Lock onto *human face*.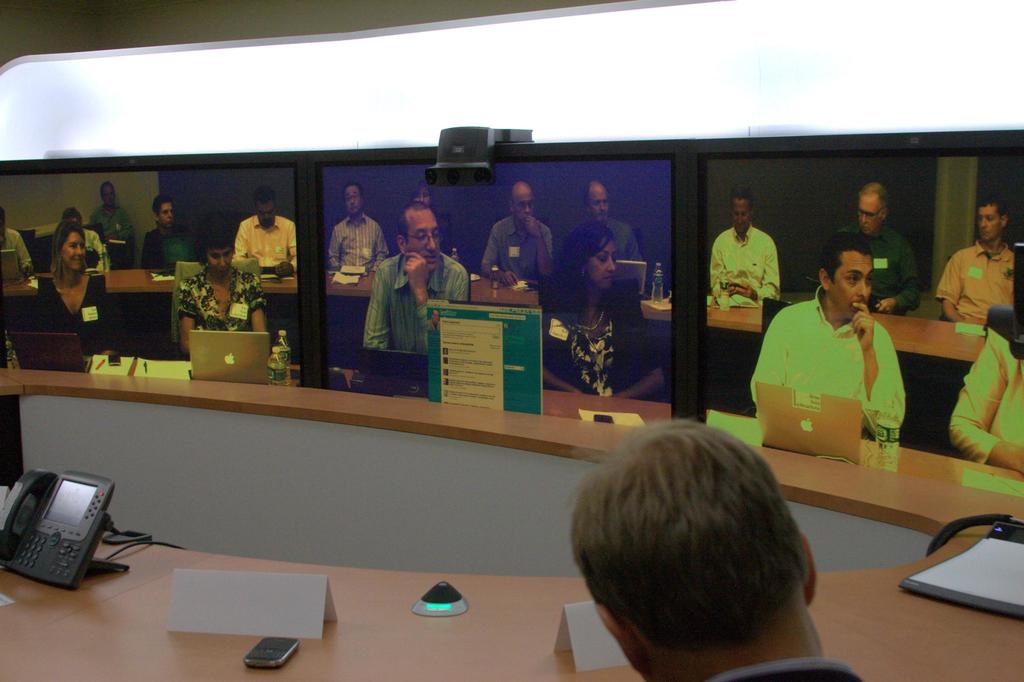
Locked: 342 184 366 217.
